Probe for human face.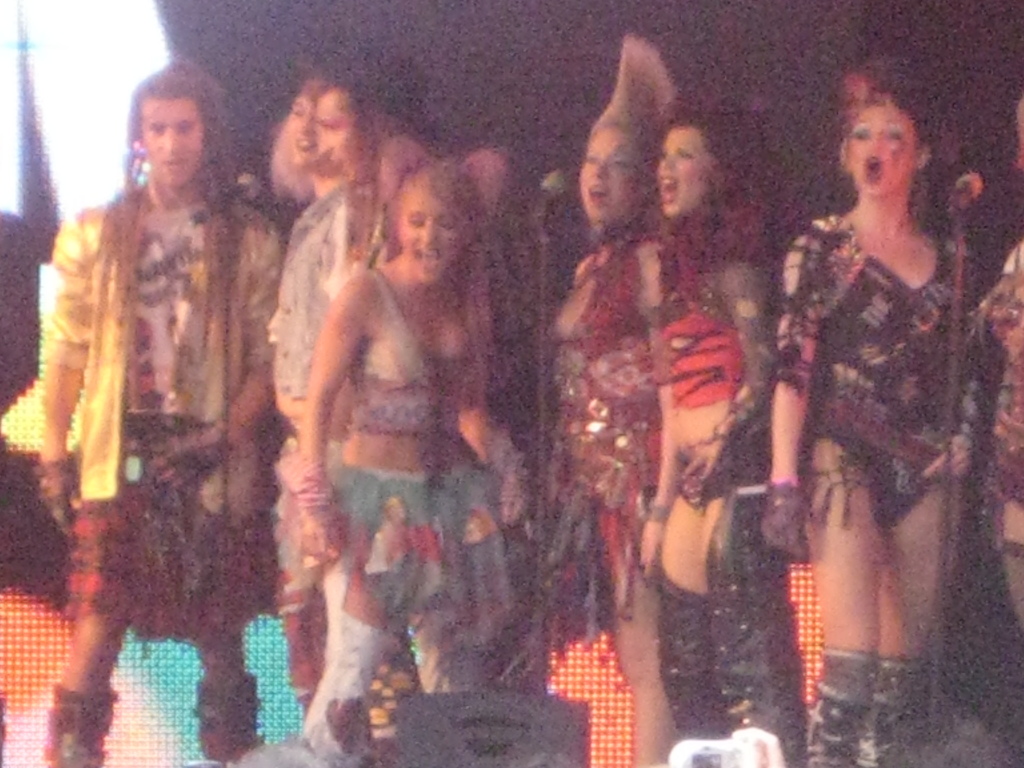
Probe result: <region>319, 88, 360, 179</region>.
